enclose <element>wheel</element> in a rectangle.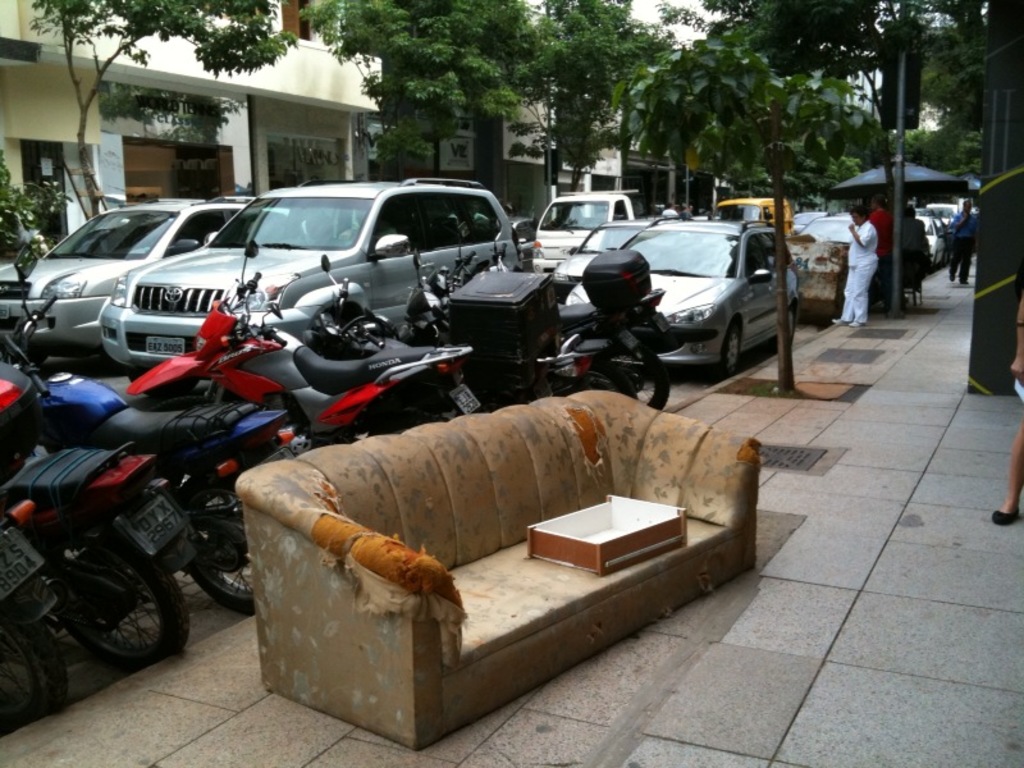
l=791, t=302, r=799, b=342.
